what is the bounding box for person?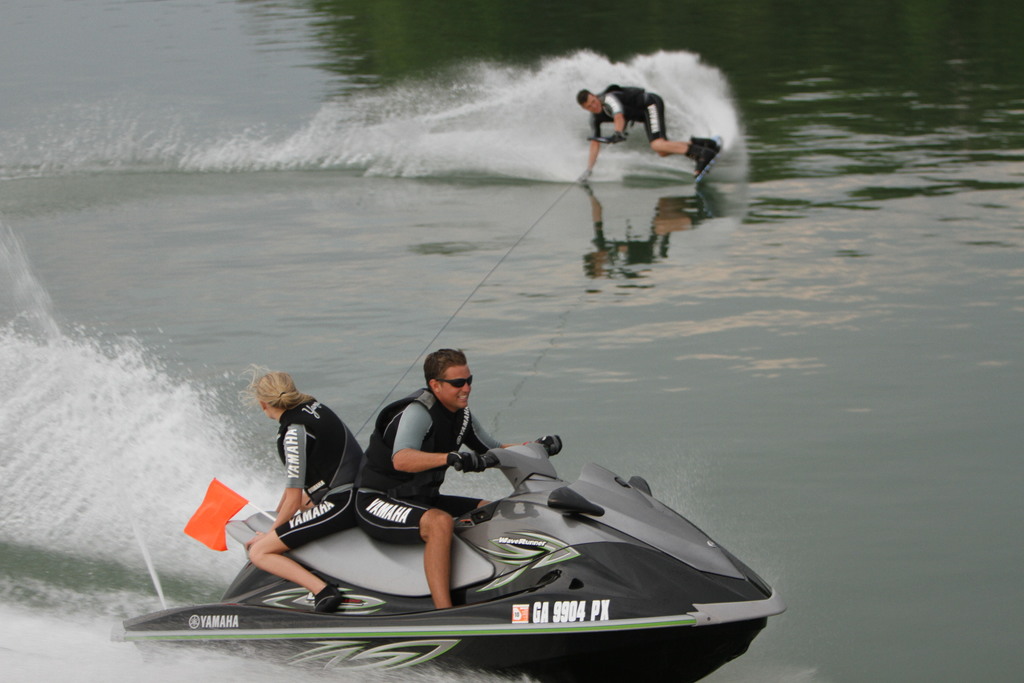
box=[240, 374, 372, 611].
